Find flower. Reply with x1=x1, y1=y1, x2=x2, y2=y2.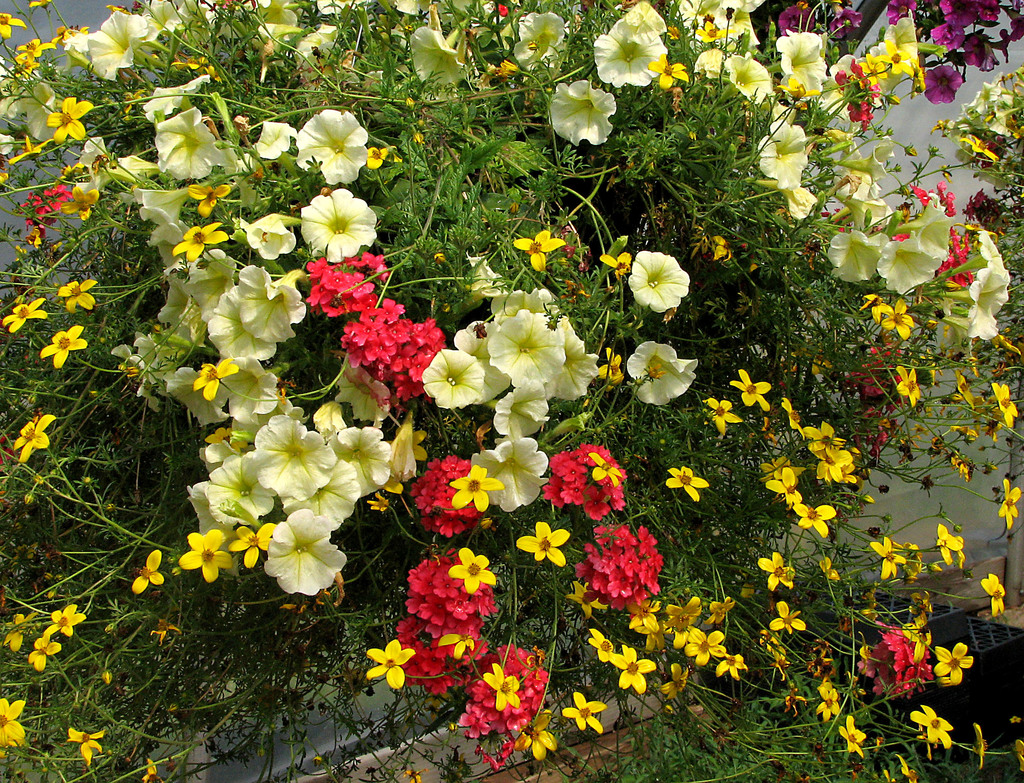
x1=13, y1=30, x2=51, y2=61.
